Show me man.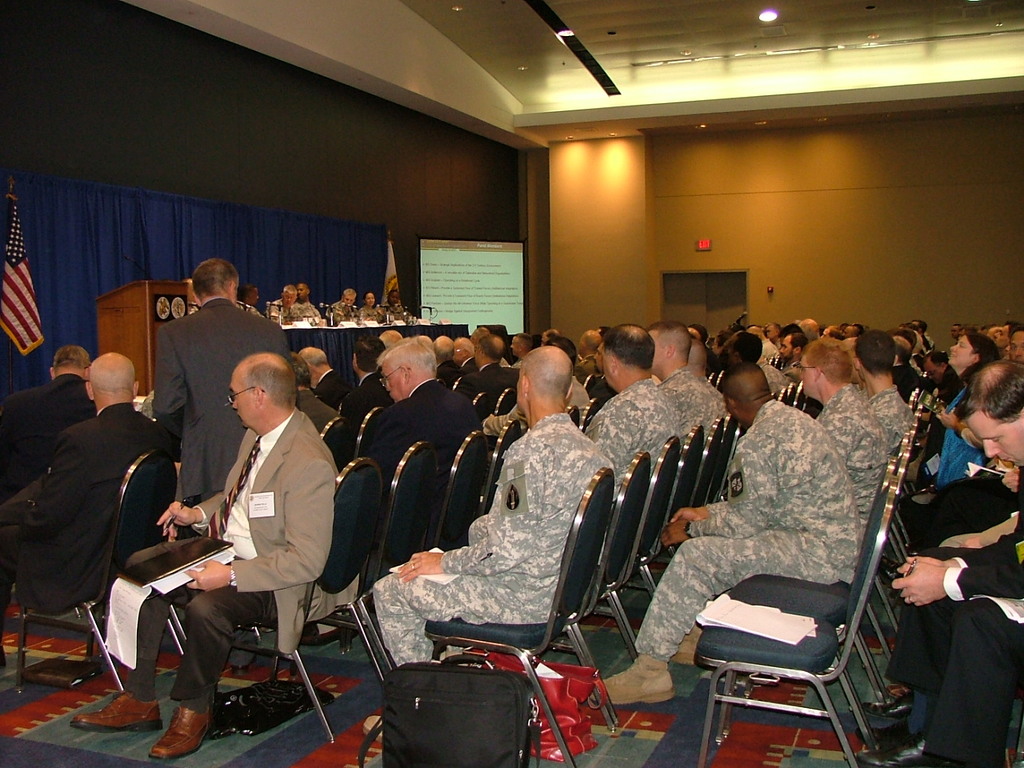
man is here: bbox=(150, 253, 289, 523).
